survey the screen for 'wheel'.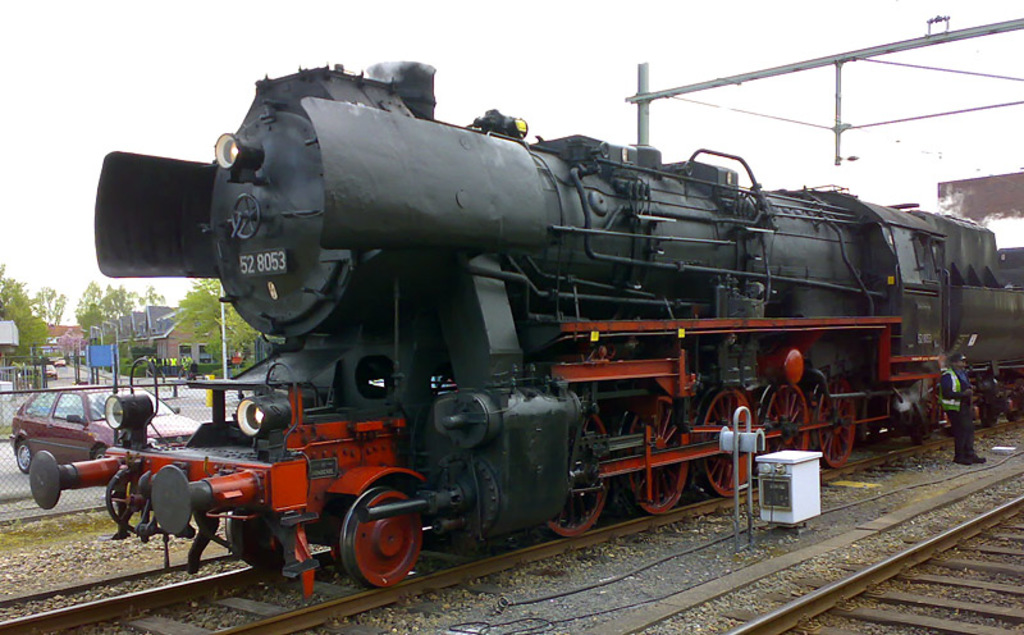
Survey found: [left=337, top=485, right=416, bottom=591].
